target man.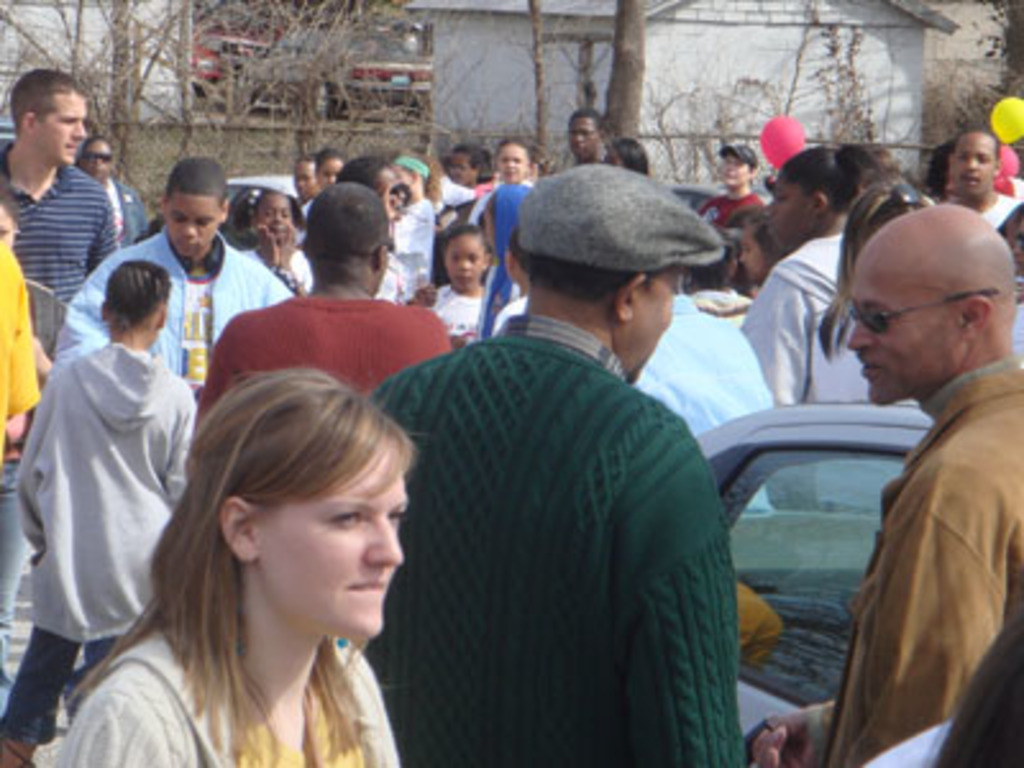
Target region: [x1=558, y1=110, x2=609, y2=169].
